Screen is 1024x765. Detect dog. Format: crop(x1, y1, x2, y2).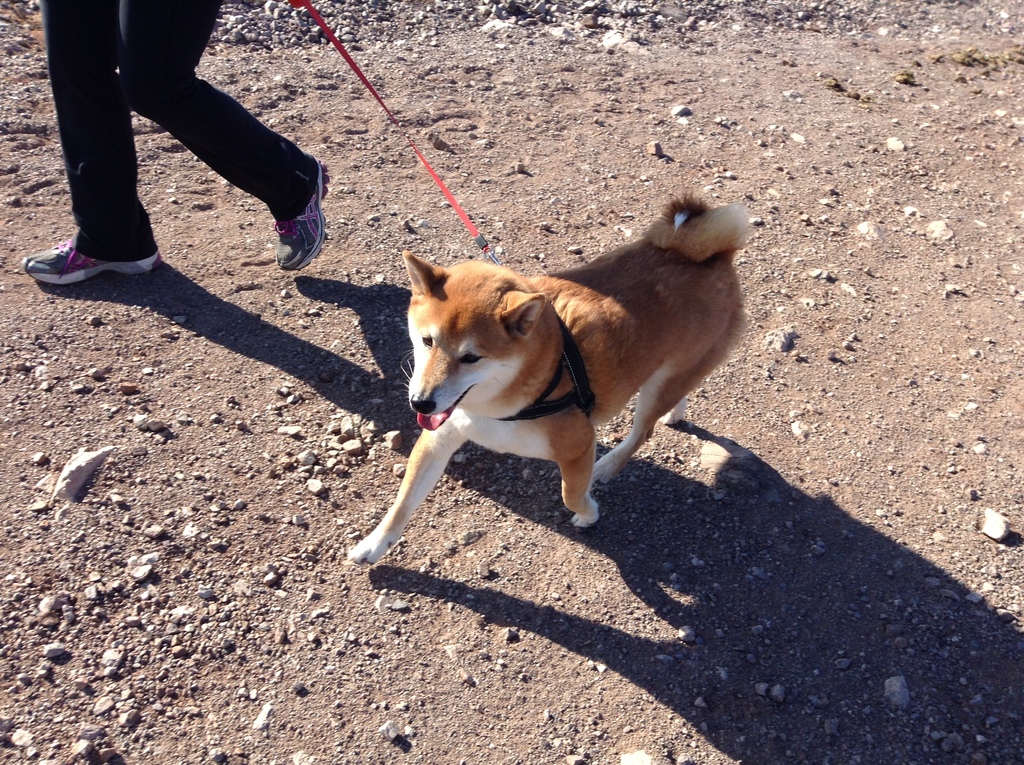
crop(345, 191, 756, 568).
